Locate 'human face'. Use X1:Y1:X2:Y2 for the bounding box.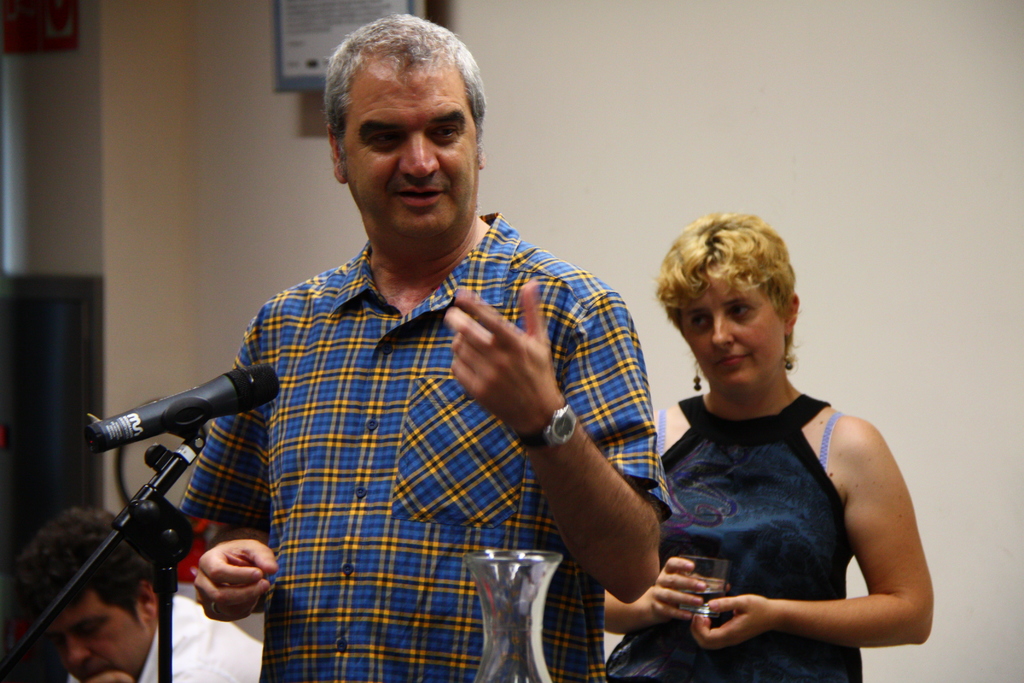
346:58:479:240.
